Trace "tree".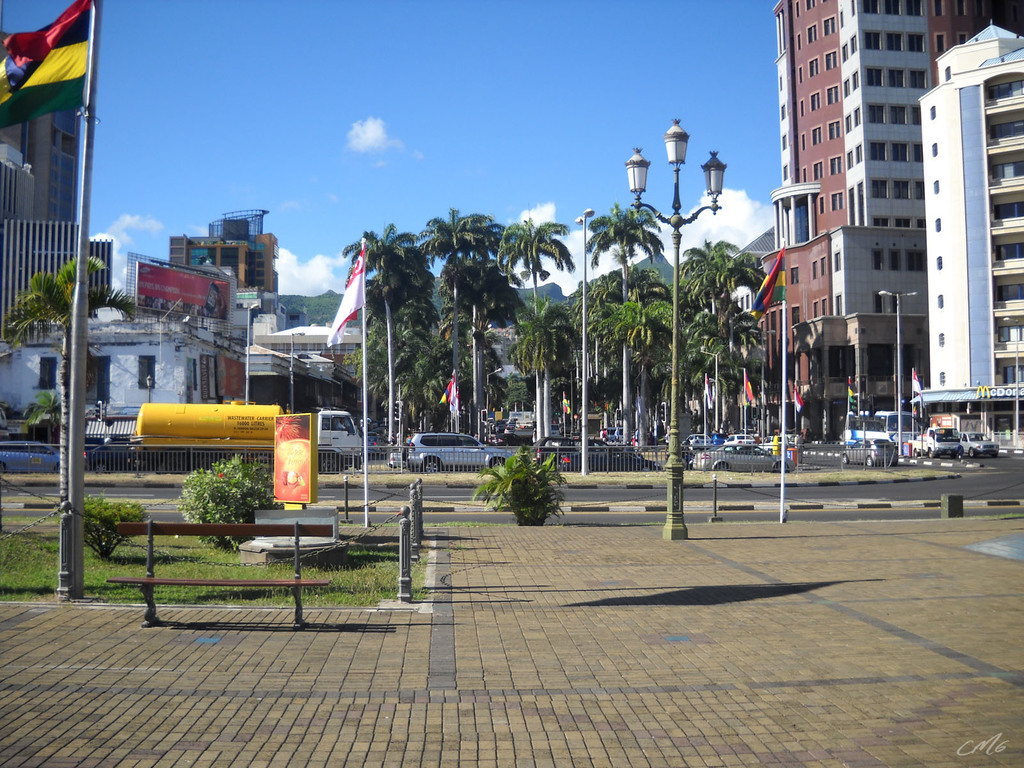
Traced to box(25, 393, 62, 444).
